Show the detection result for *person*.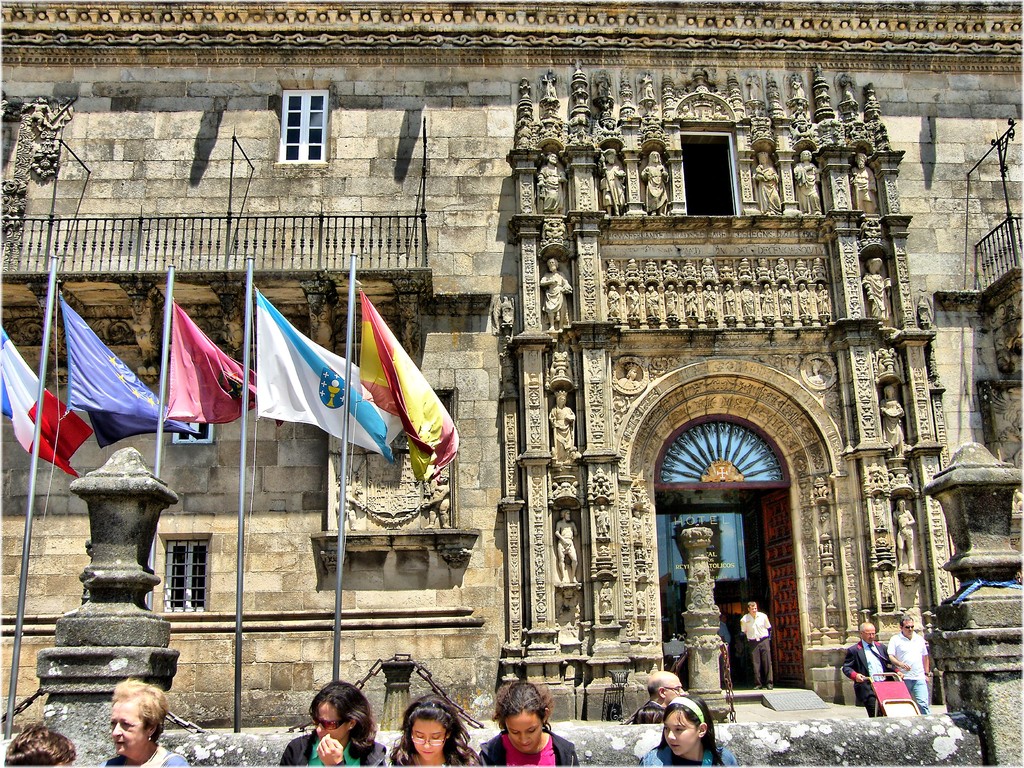
detection(794, 283, 810, 316).
